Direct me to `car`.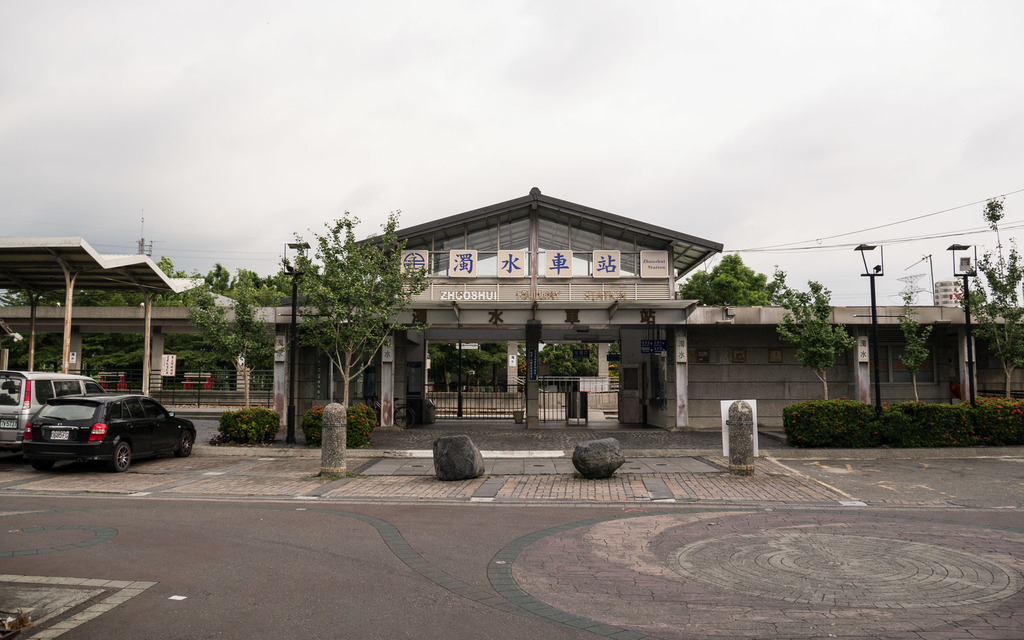
Direction: region(26, 390, 200, 471).
